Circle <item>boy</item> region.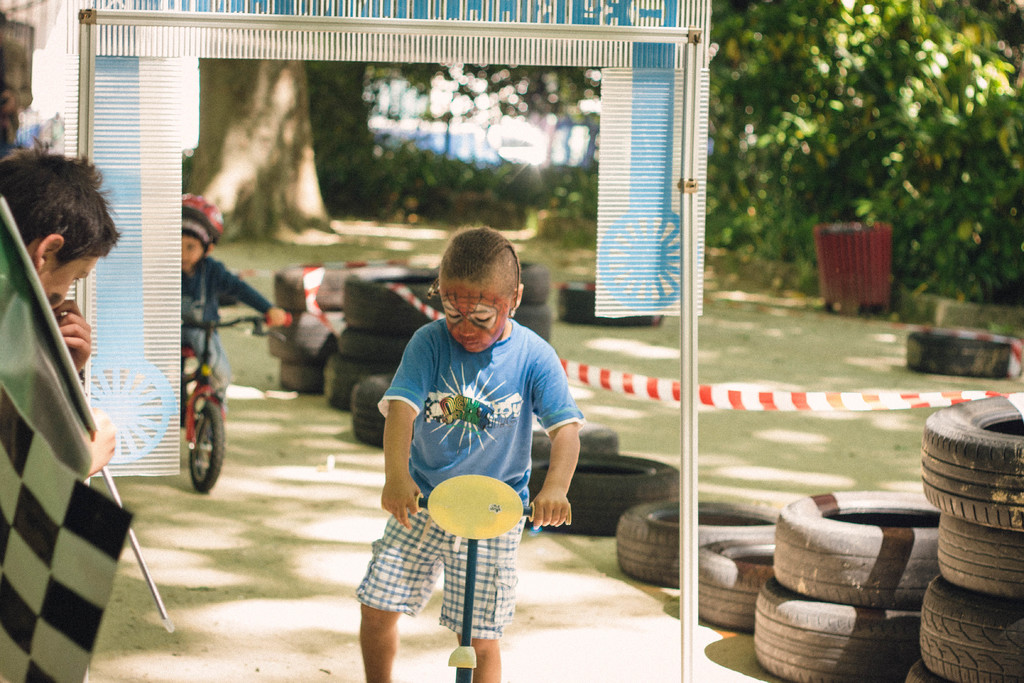
Region: {"left": 175, "top": 185, "right": 293, "bottom": 487}.
